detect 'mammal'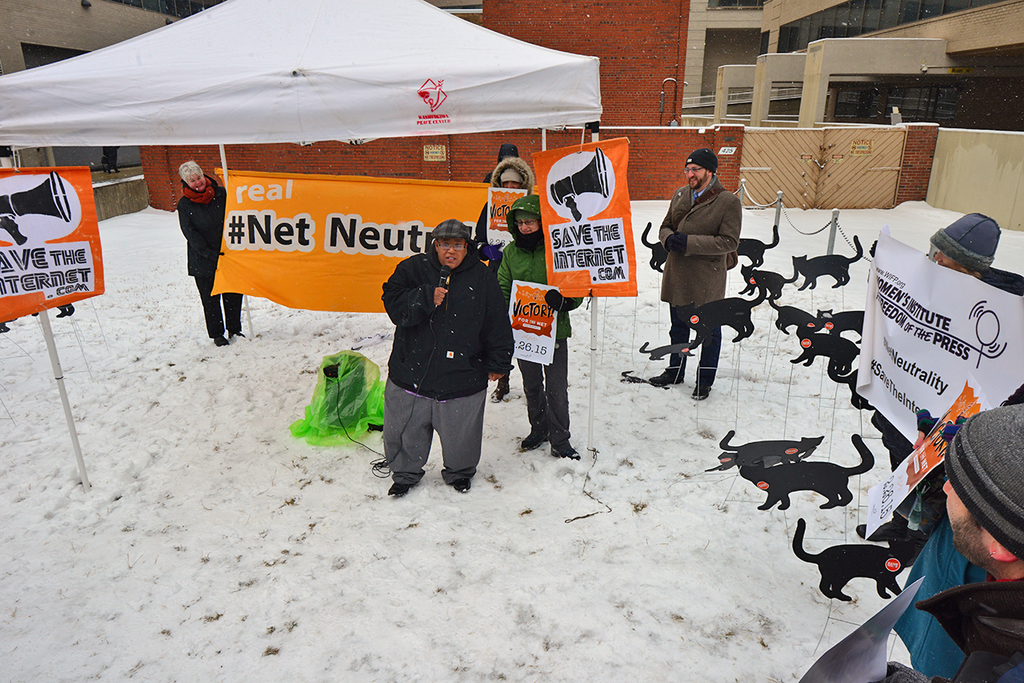
select_region(823, 358, 875, 410)
